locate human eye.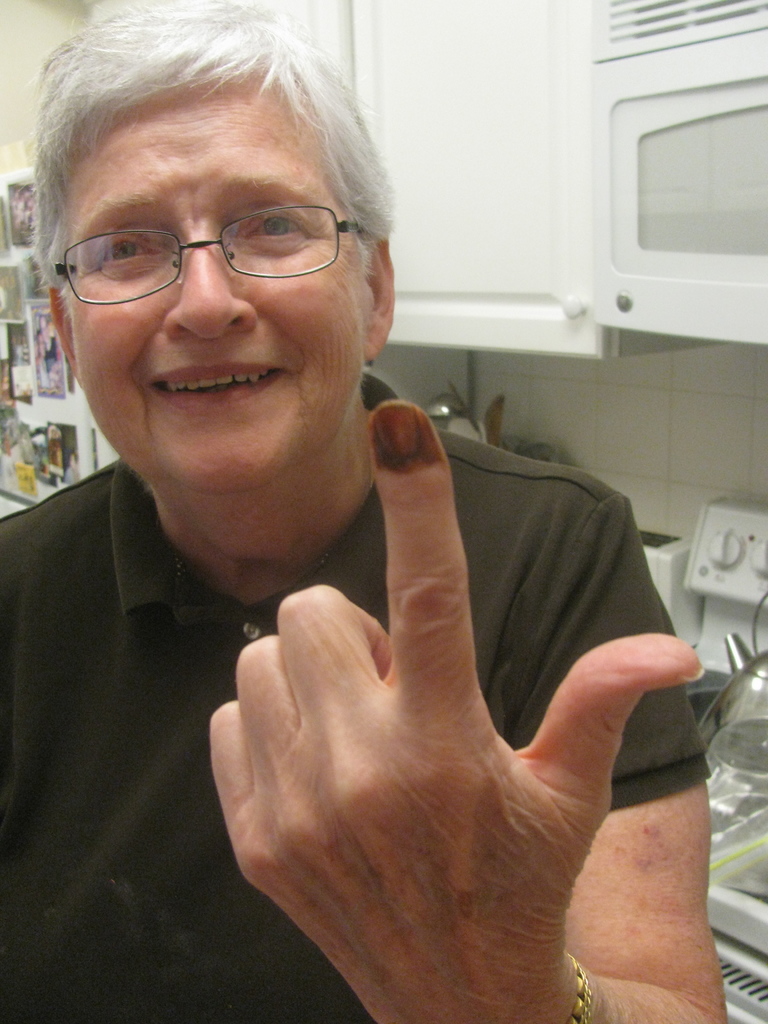
Bounding box: l=98, t=225, r=163, b=271.
